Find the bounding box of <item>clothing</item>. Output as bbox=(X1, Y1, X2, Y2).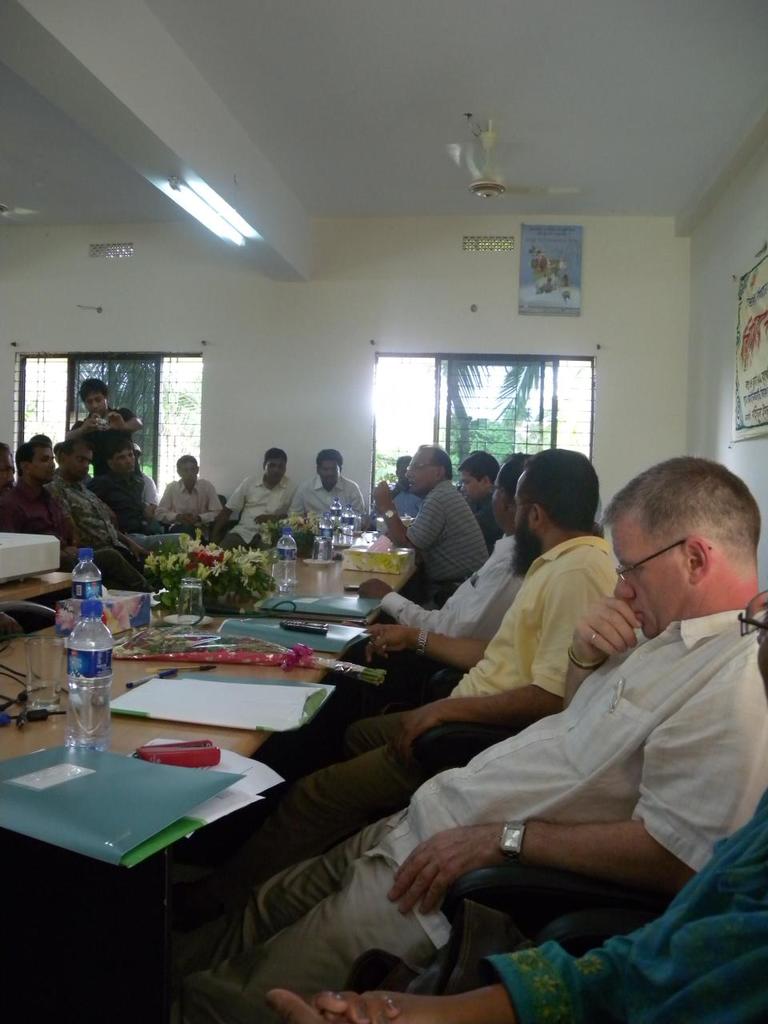
bbox=(199, 610, 767, 1023).
